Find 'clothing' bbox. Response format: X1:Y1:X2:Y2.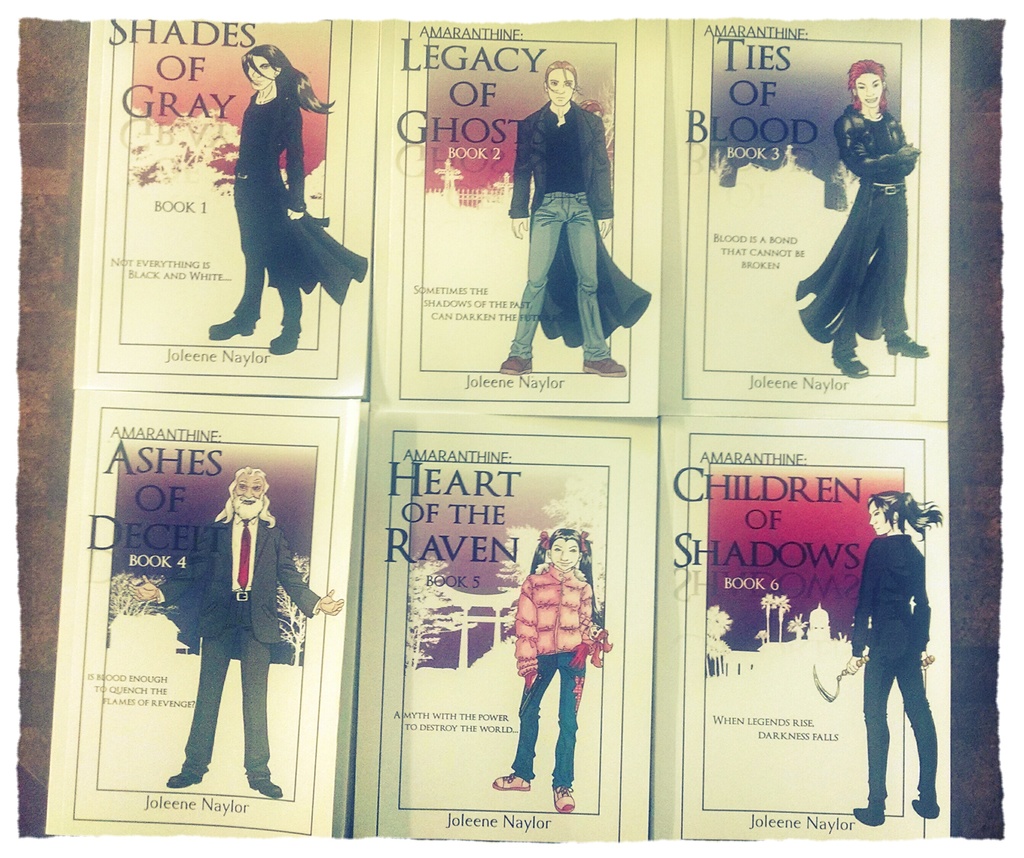
863:537:932:815.
